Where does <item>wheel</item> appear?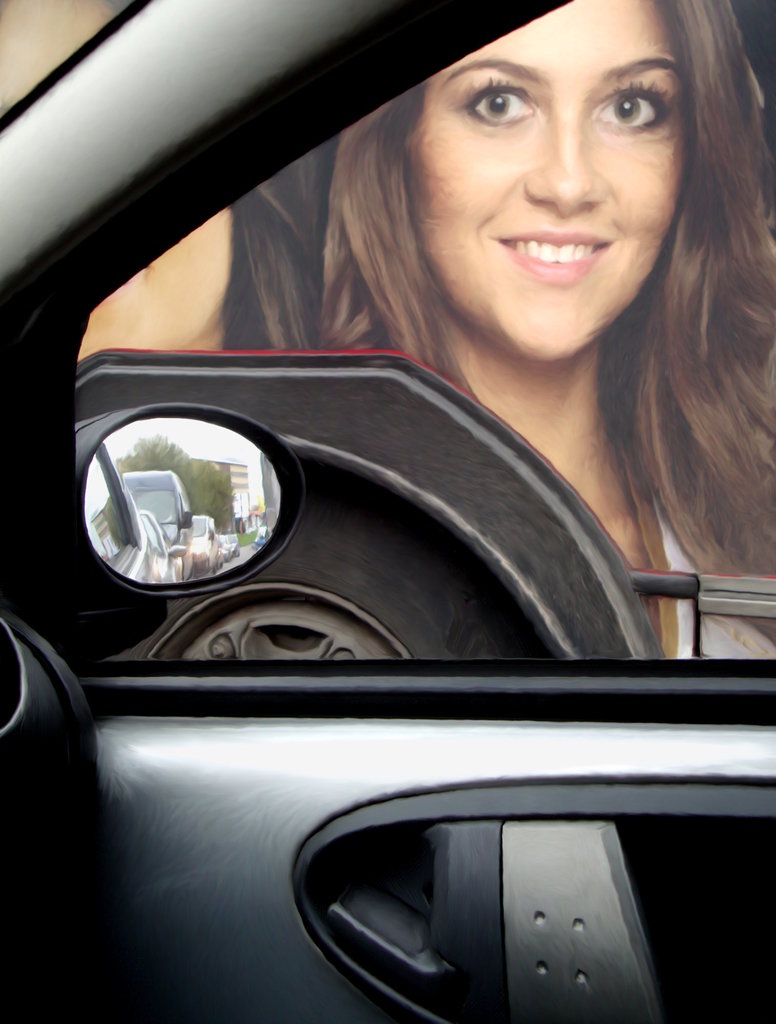
Appears at {"left": 93, "top": 462, "right": 564, "bottom": 669}.
